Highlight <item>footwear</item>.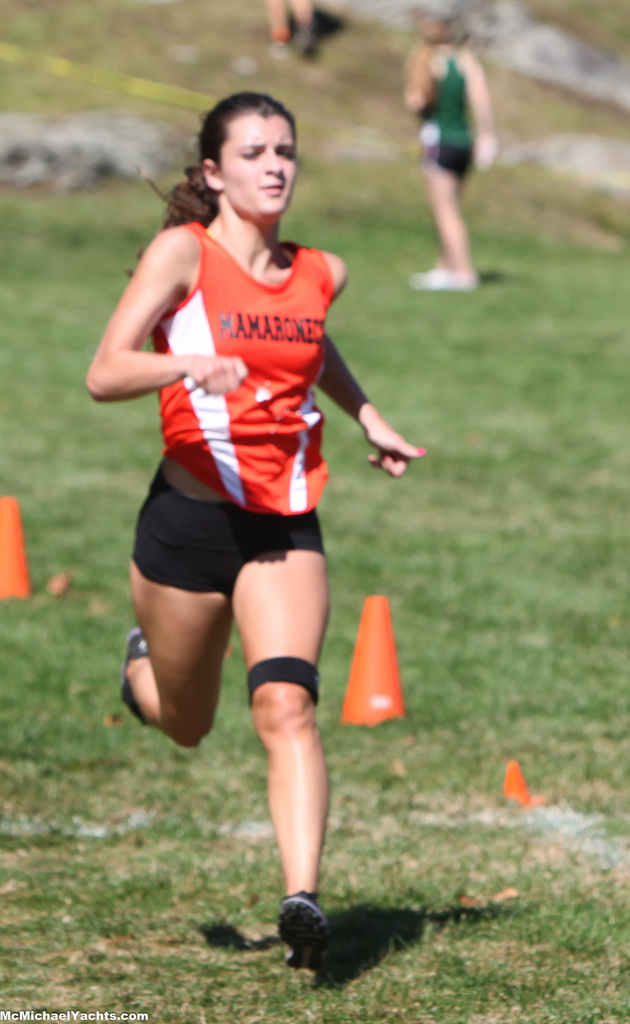
Highlighted region: x1=269, y1=900, x2=332, y2=973.
